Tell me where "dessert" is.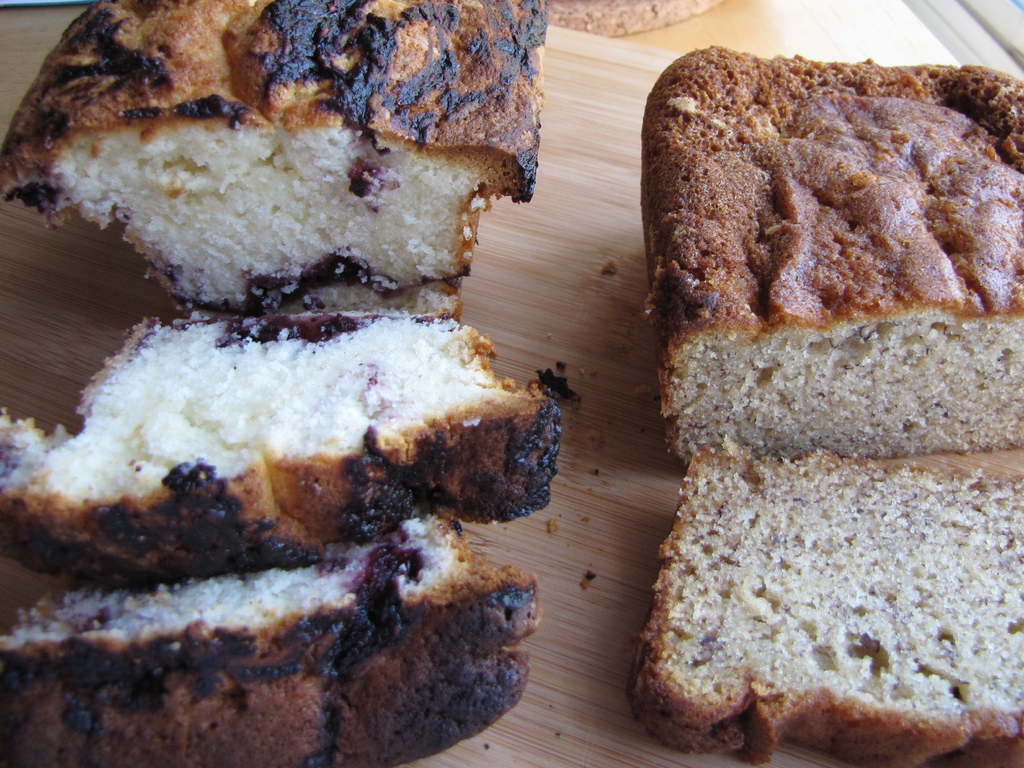
"dessert" is at box(0, 0, 550, 318).
